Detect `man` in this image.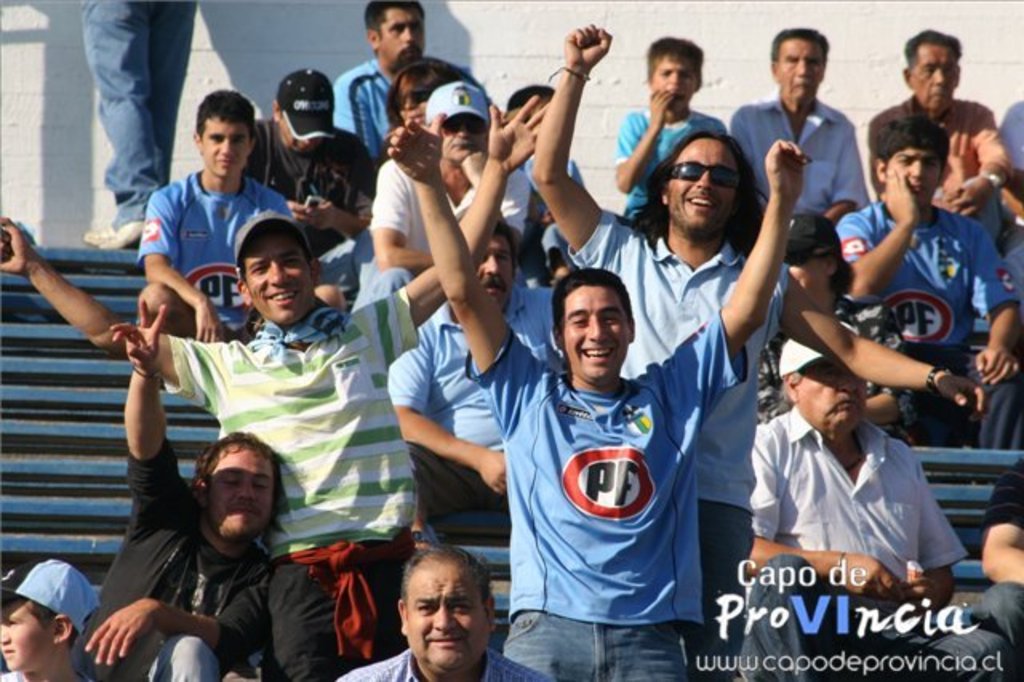
Detection: {"left": 379, "top": 216, "right": 562, "bottom": 551}.
